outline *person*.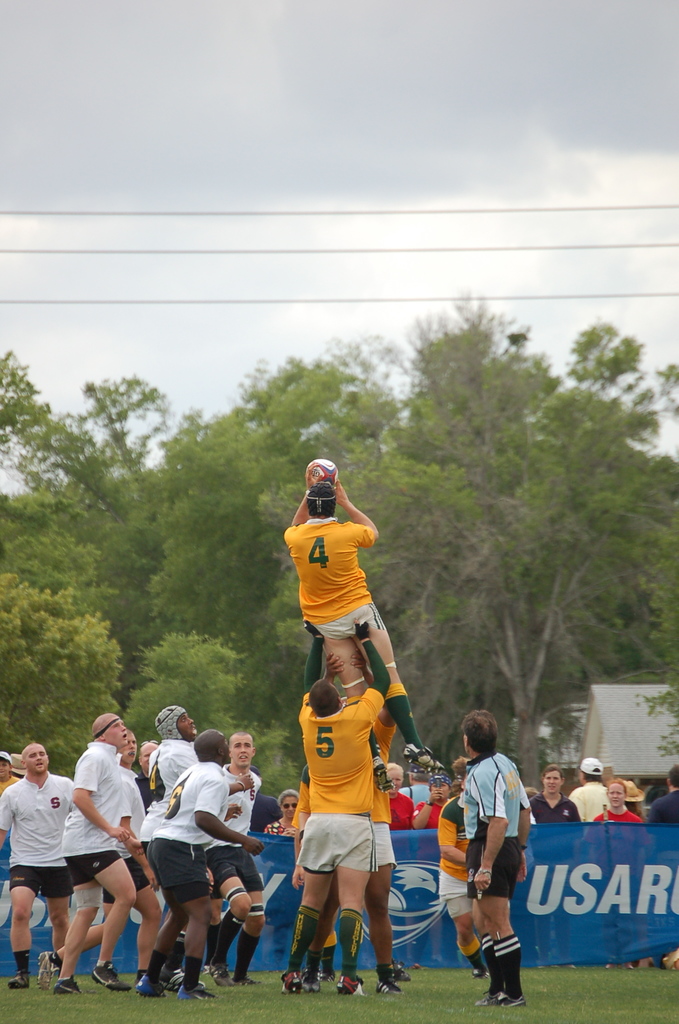
Outline: bbox=(280, 622, 406, 989).
